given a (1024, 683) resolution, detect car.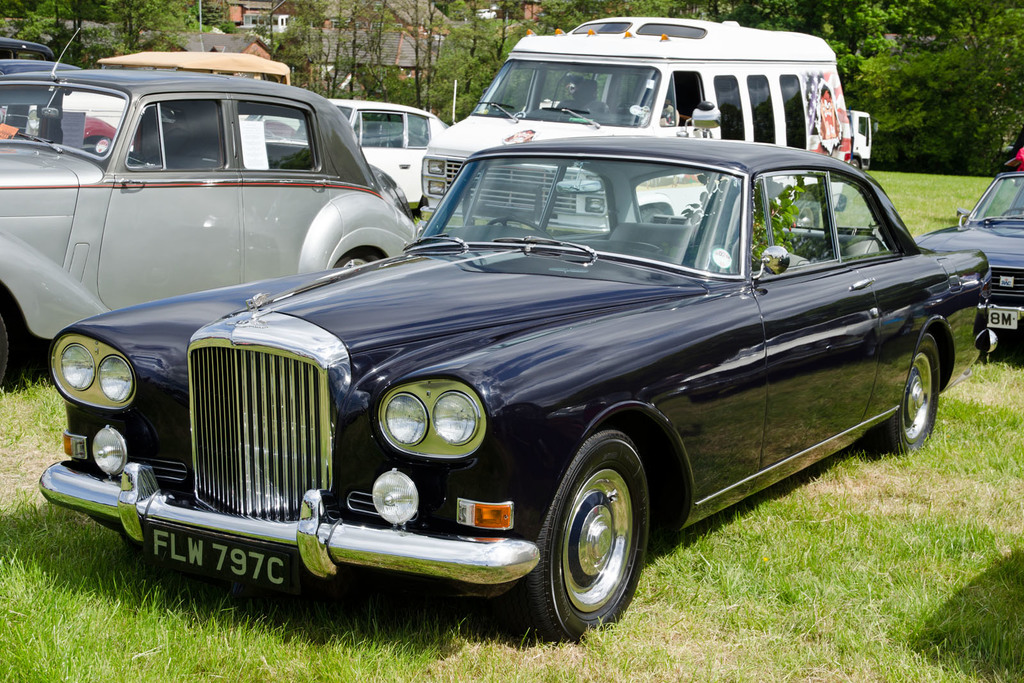
[258, 96, 451, 212].
